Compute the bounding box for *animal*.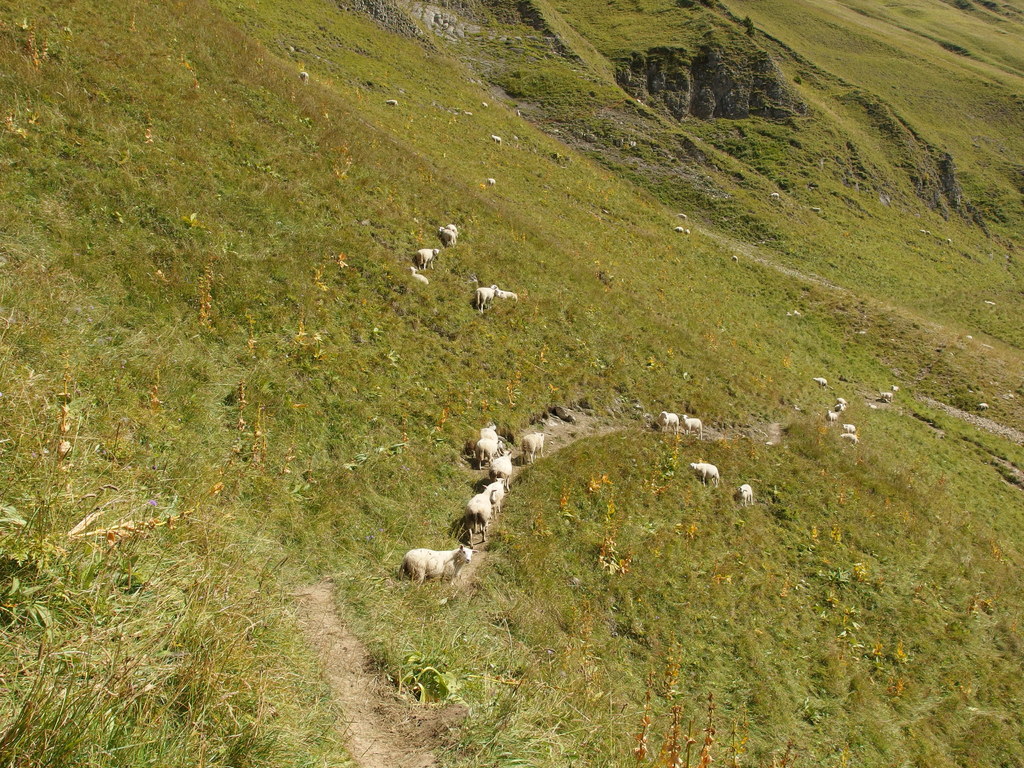
<box>892,386,899,390</box>.
